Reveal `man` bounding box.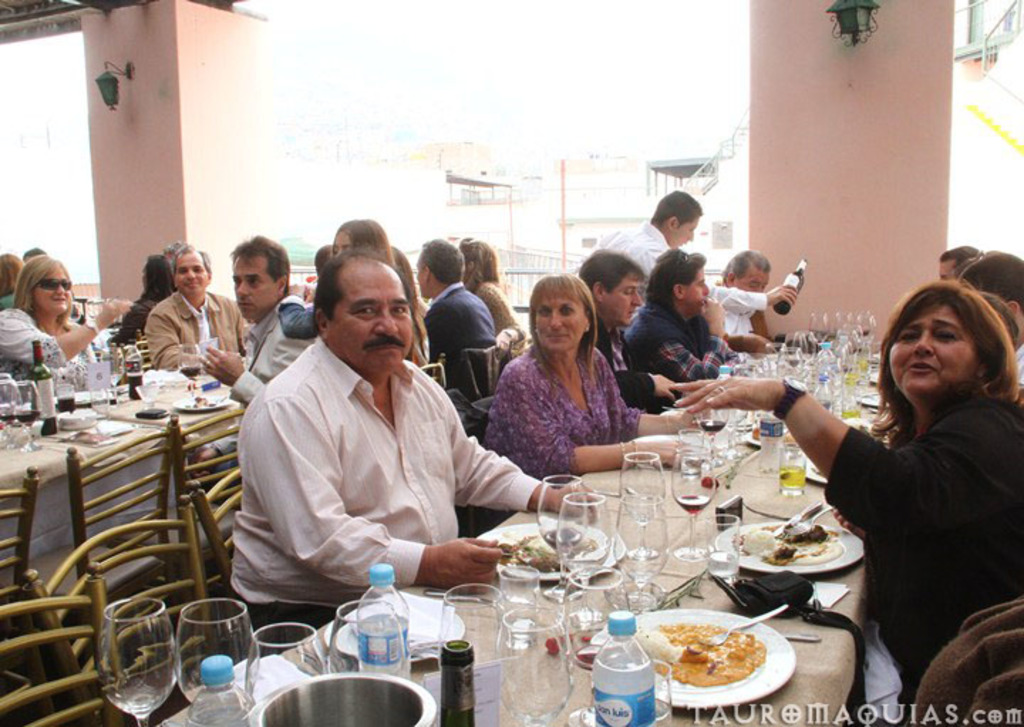
Revealed: {"x1": 407, "y1": 239, "x2": 496, "y2": 404}.
